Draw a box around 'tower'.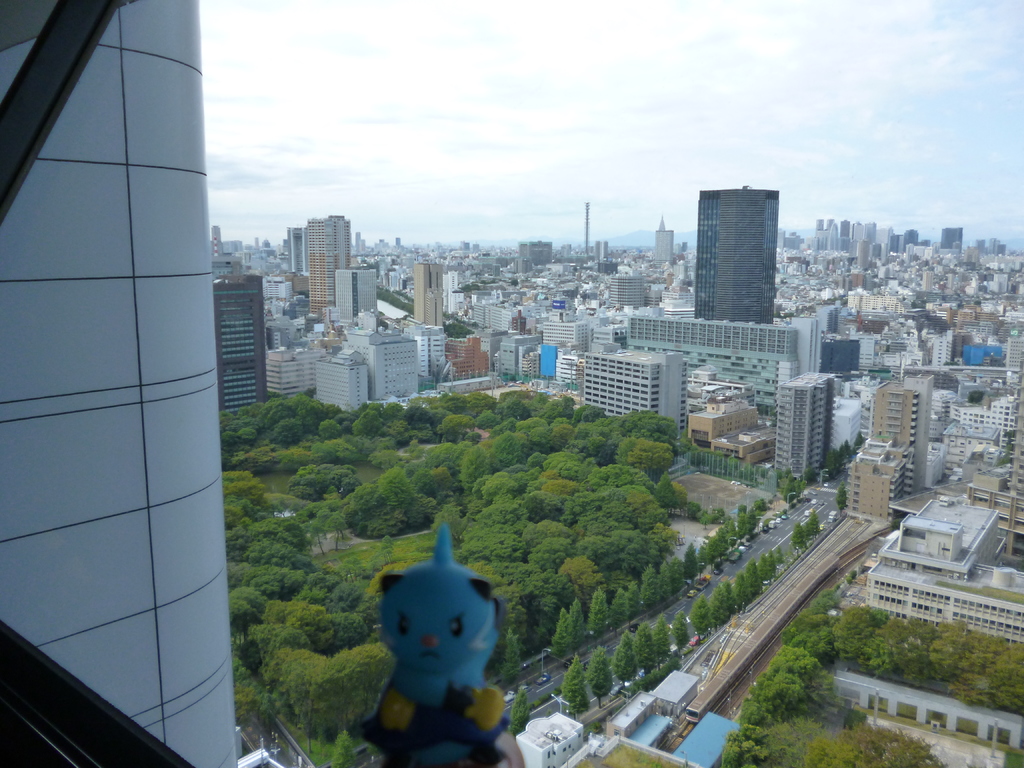
285 226 308 275.
